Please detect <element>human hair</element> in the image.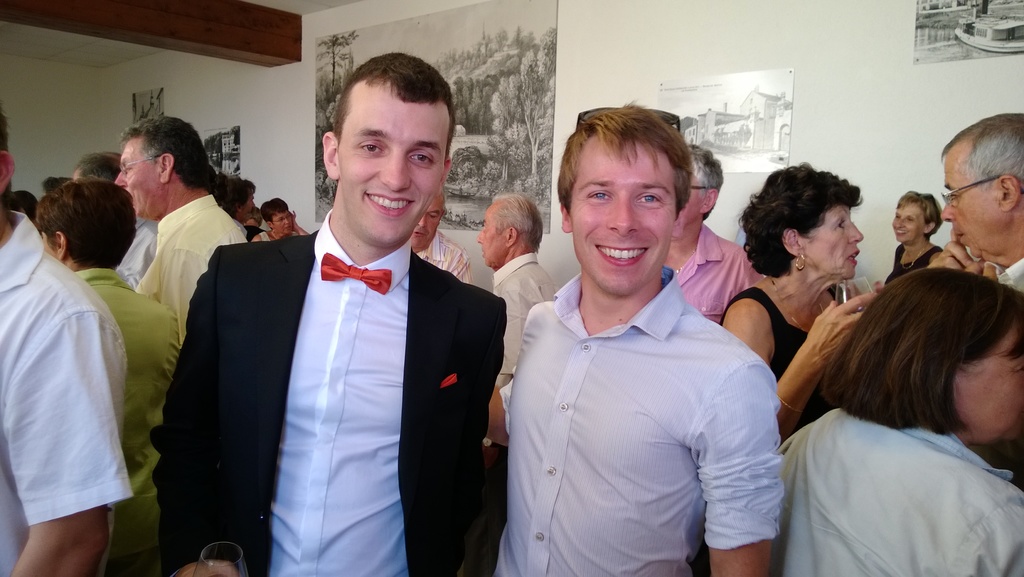
box(1, 113, 13, 192).
